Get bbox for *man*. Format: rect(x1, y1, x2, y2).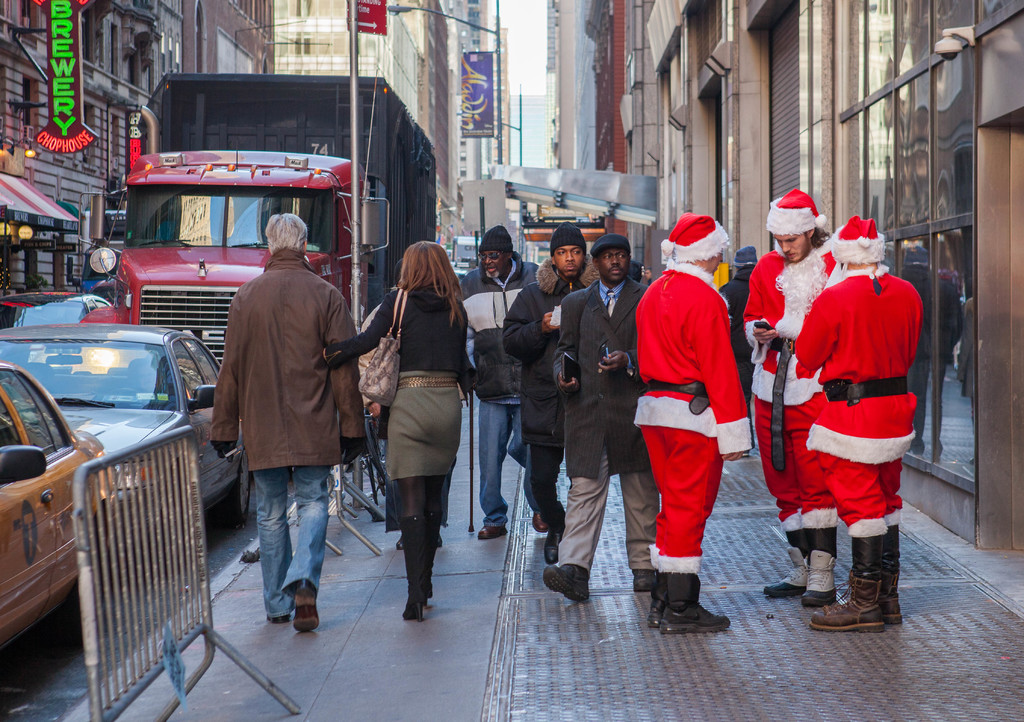
rect(452, 224, 539, 538).
